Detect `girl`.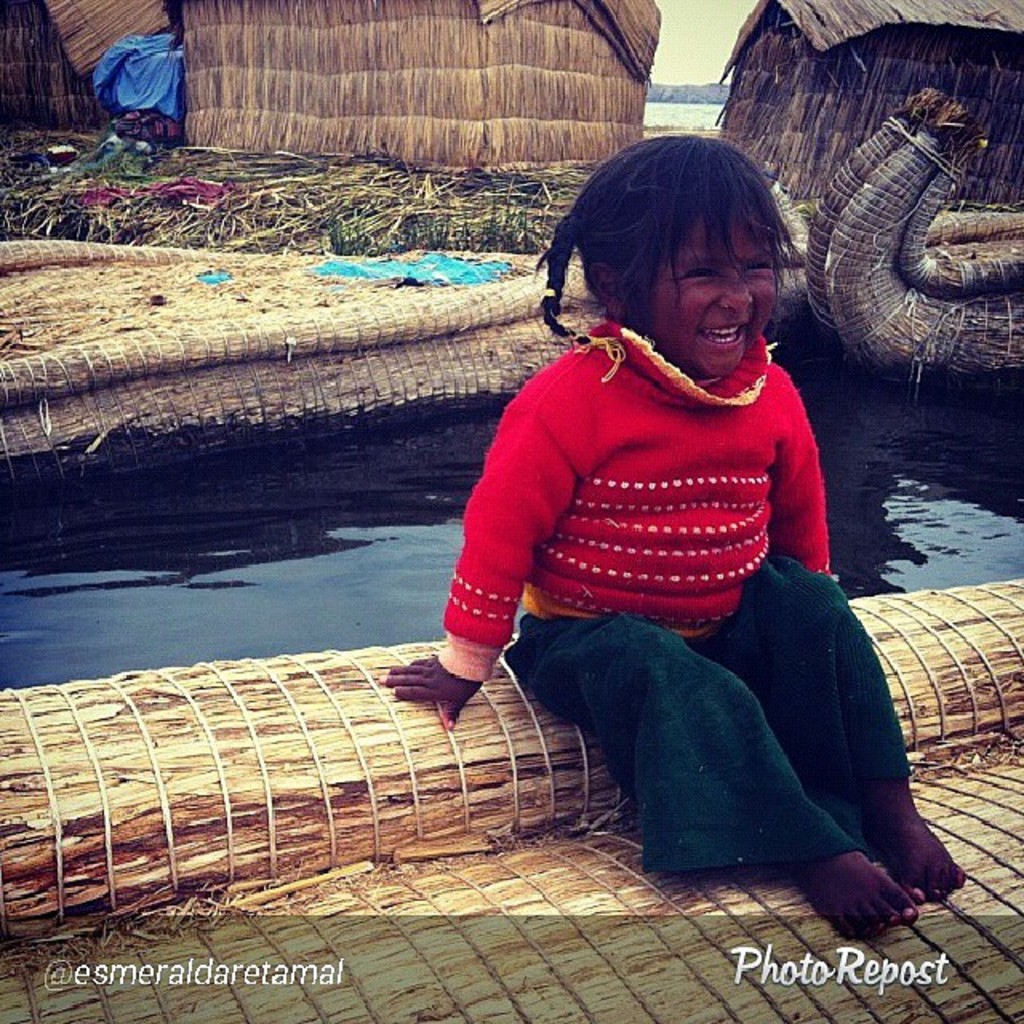
Detected at region(381, 130, 965, 942).
